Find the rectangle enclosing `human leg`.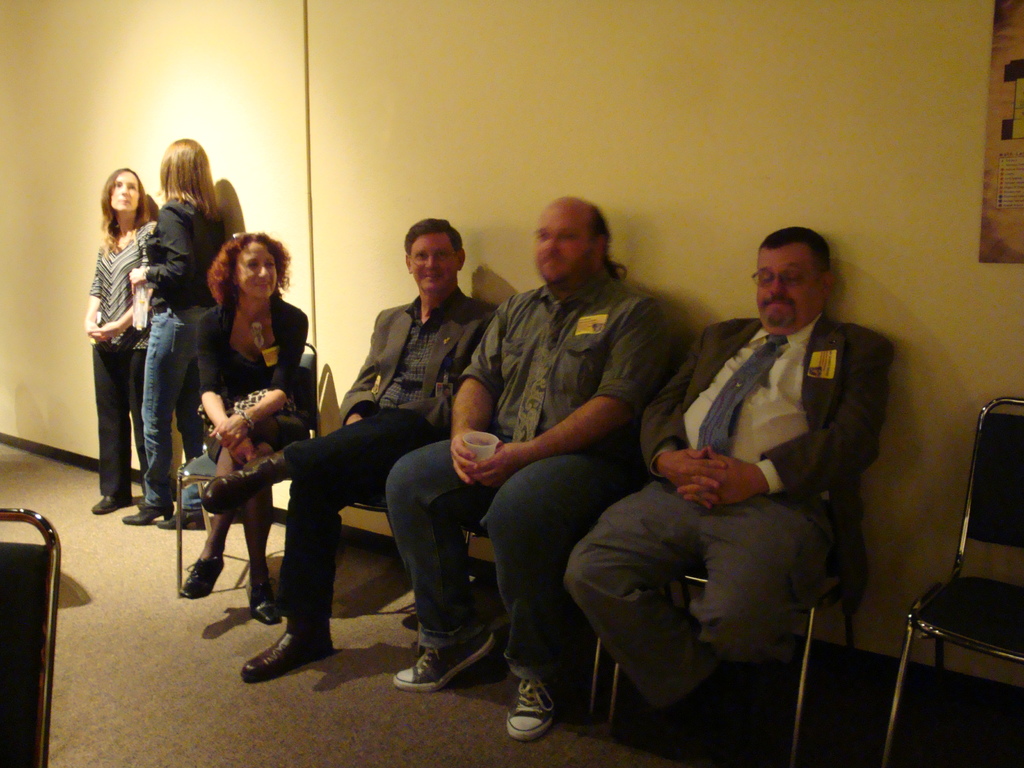
[left=244, top=497, right=355, bottom=683].
